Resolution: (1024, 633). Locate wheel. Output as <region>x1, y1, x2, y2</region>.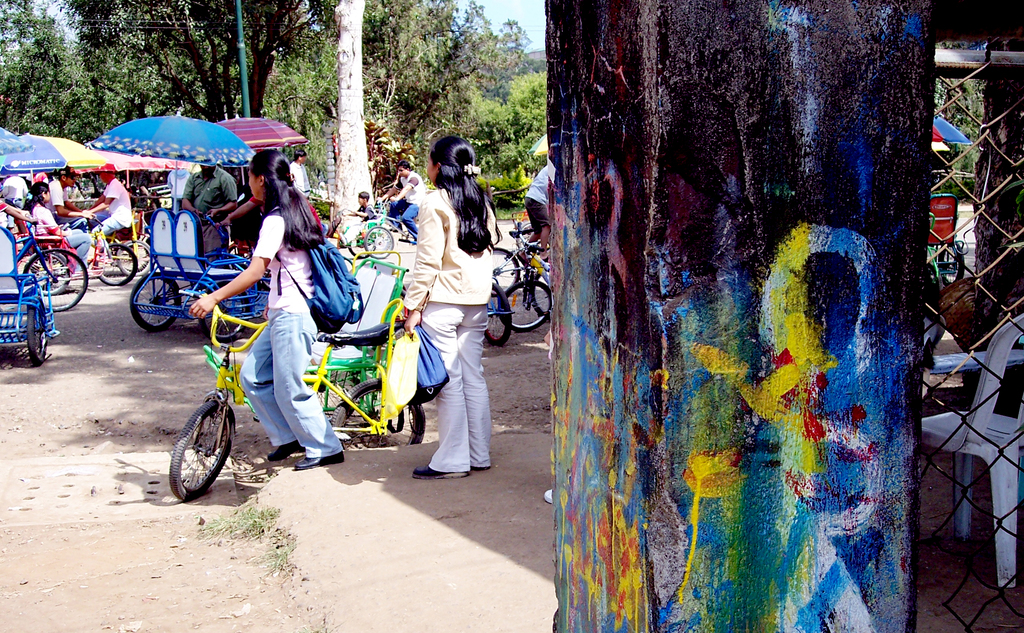
<region>496, 282, 551, 333</region>.
